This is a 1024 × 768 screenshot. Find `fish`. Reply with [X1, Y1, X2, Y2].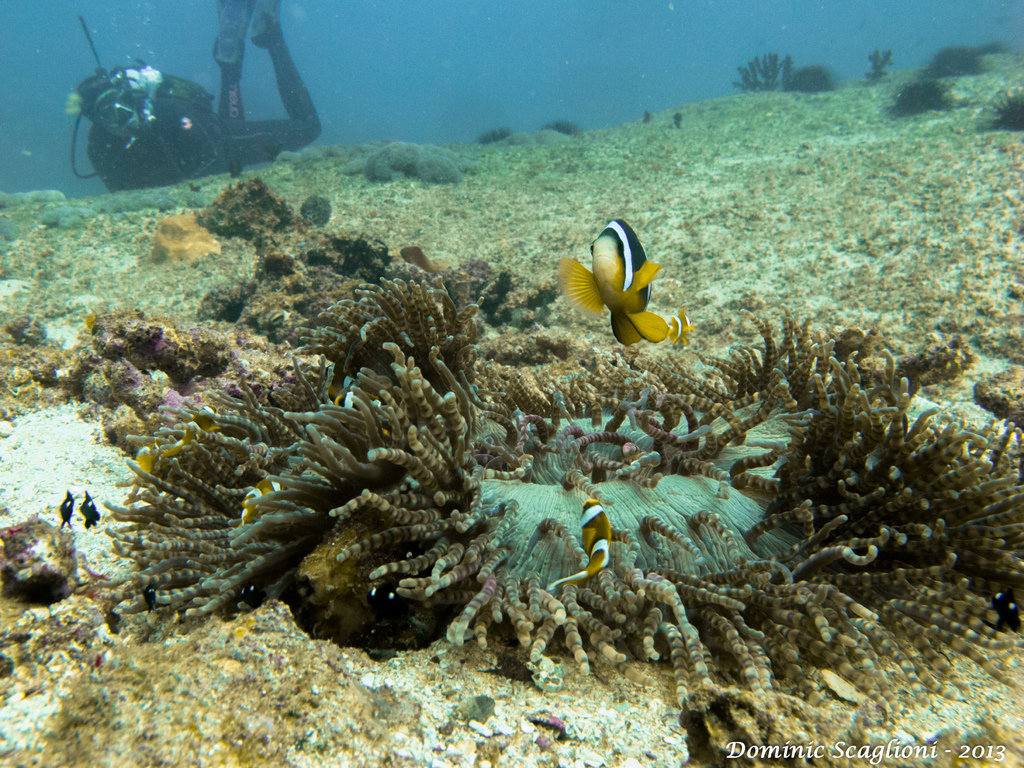
[77, 488, 102, 529].
